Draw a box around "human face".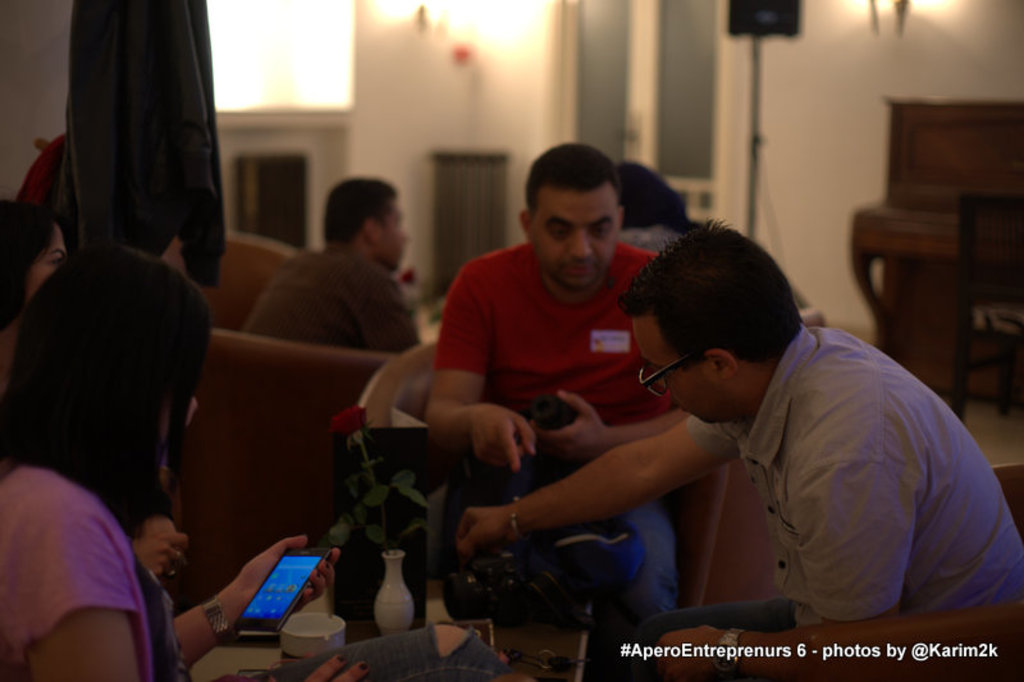
(x1=370, y1=200, x2=403, y2=271).
